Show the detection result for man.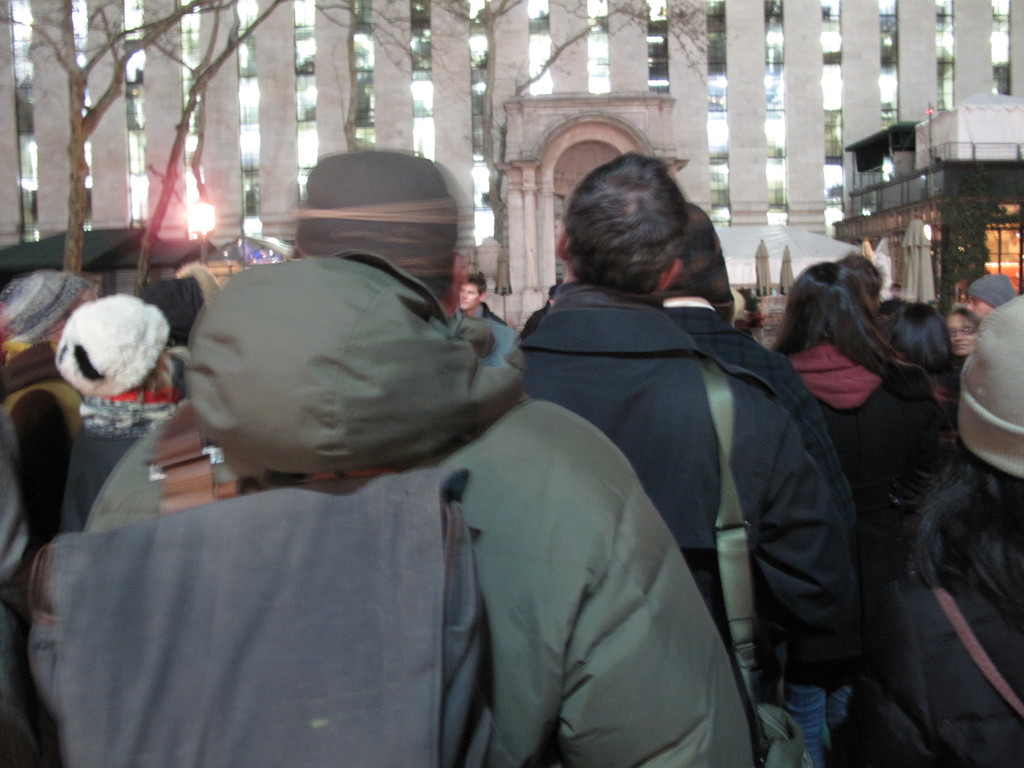
81:157:764:767.
